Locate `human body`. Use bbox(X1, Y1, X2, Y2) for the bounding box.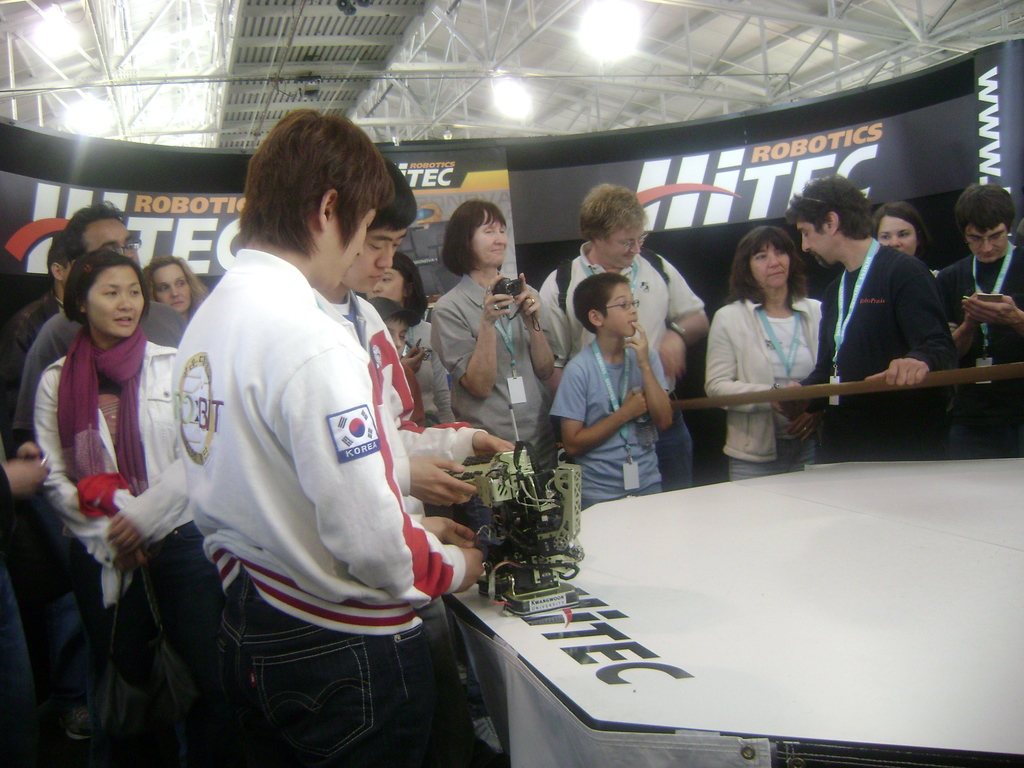
bbox(0, 227, 92, 421).
